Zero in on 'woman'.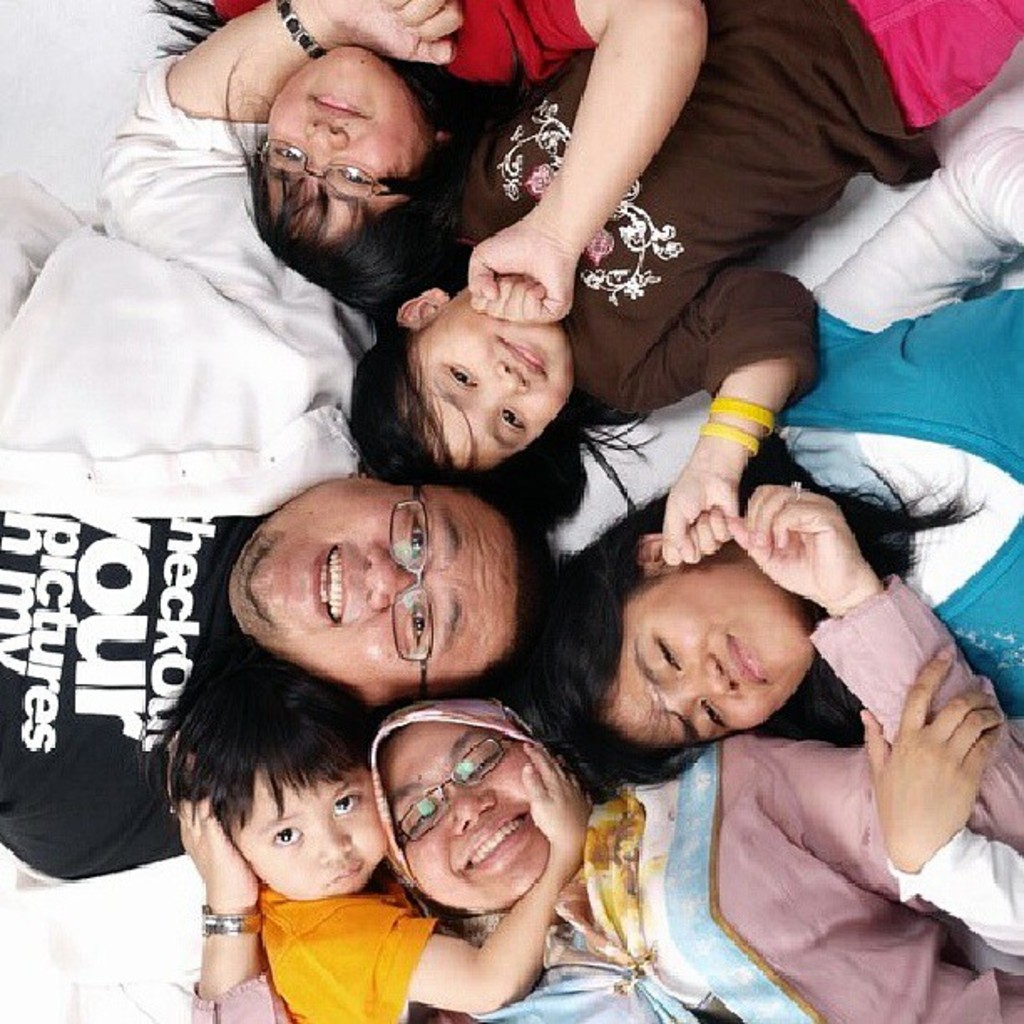
Zeroed in: (136, 0, 716, 338).
